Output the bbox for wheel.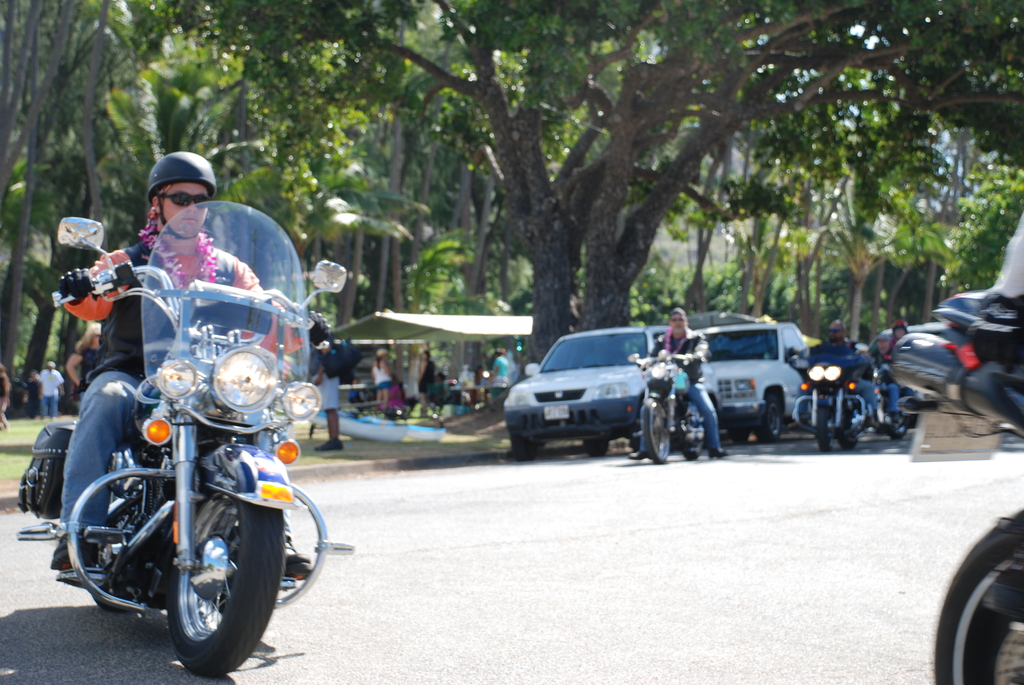
bbox=(511, 436, 539, 463).
